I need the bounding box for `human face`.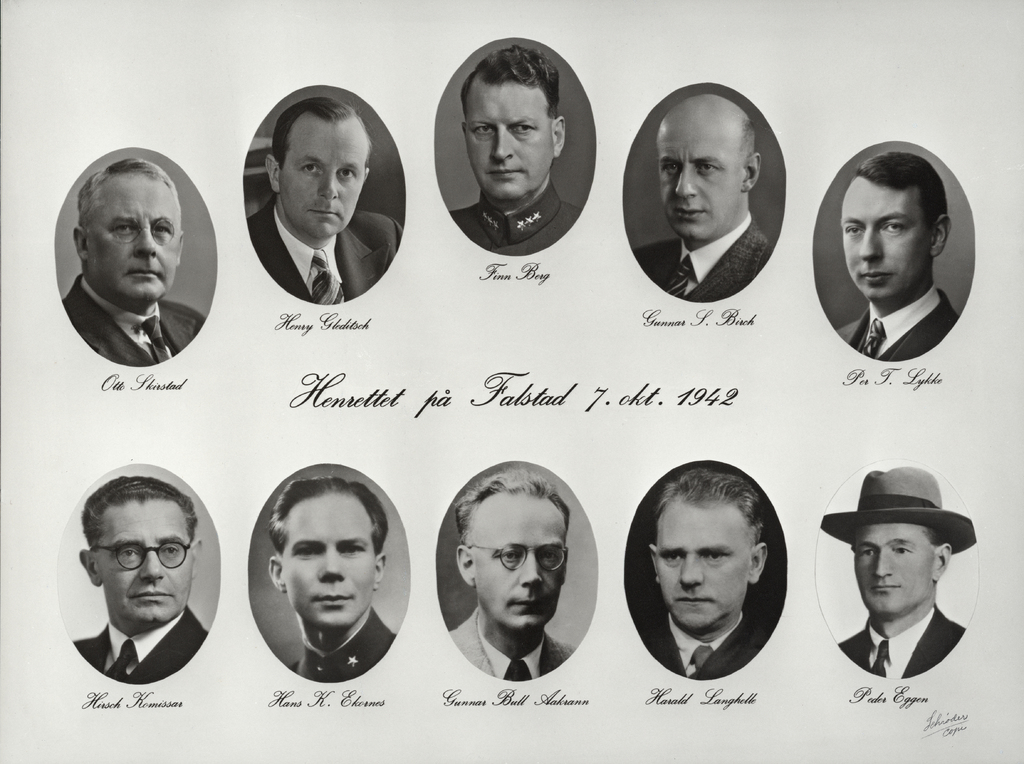
Here it is: {"left": 467, "top": 83, "right": 553, "bottom": 202}.
